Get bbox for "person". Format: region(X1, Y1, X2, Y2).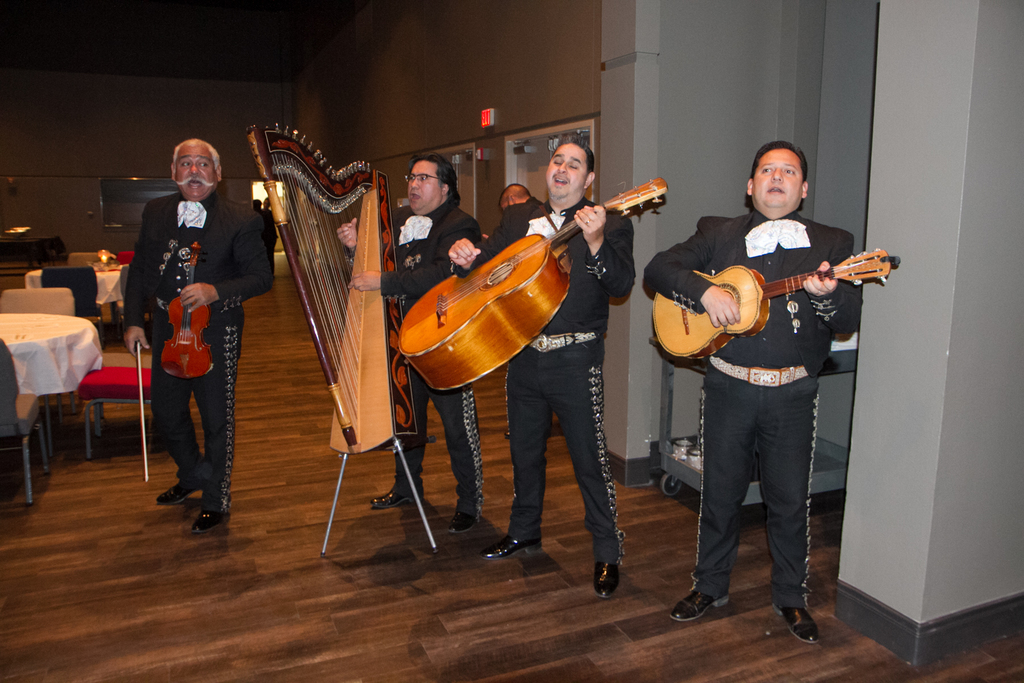
region(332, 156, 485, 539).
